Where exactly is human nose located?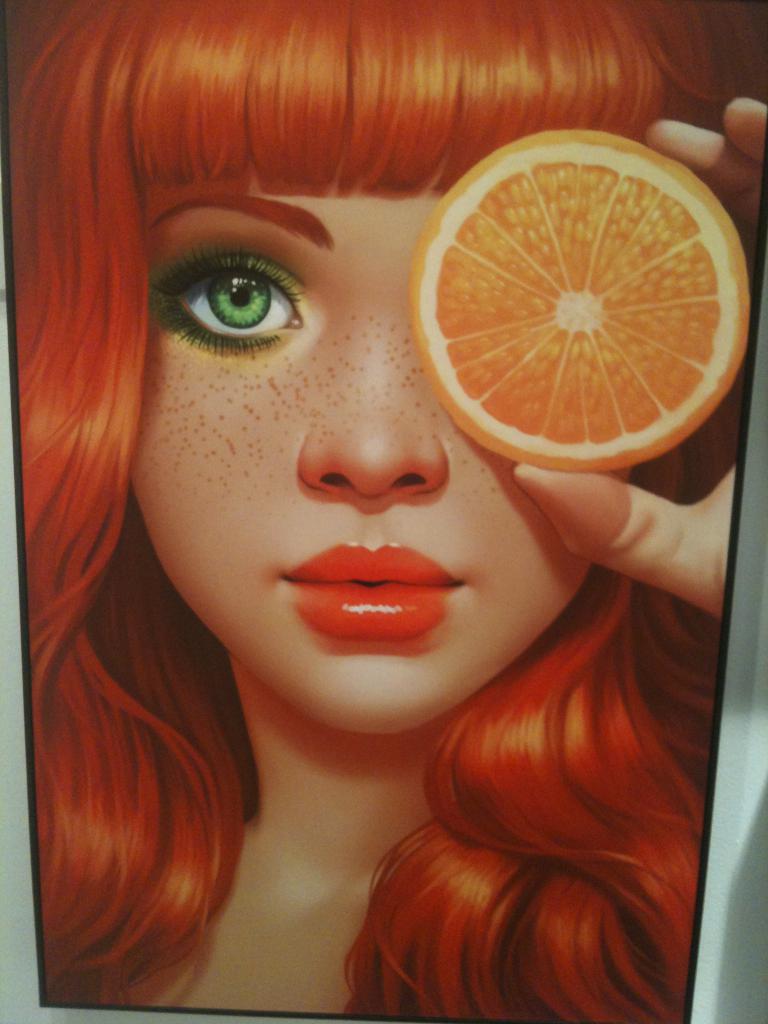
Its bounding box is detection(296, 321, 454, 501).
